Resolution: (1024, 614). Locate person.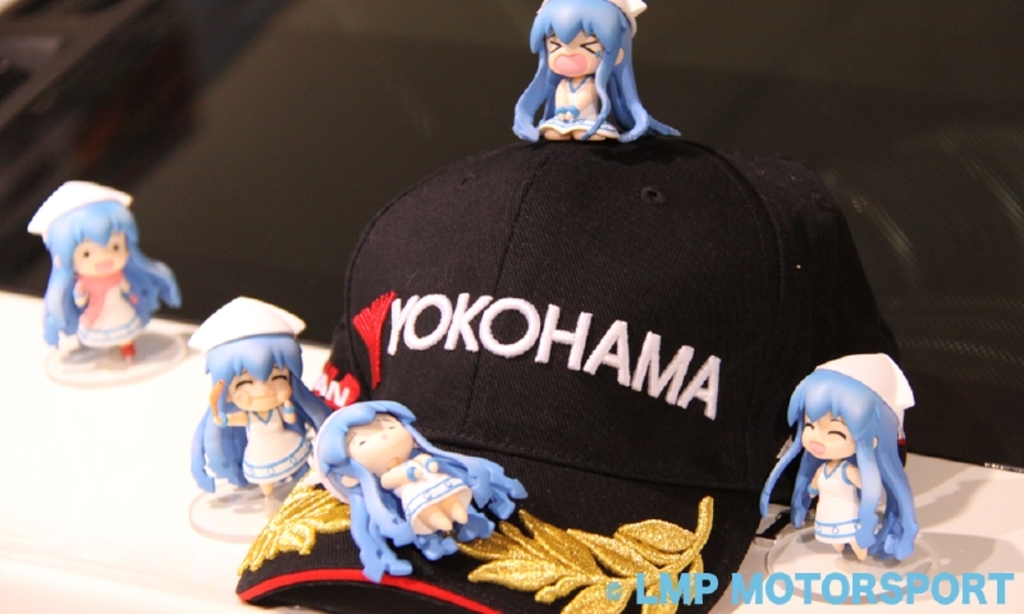
776, 339, 931, 565.
